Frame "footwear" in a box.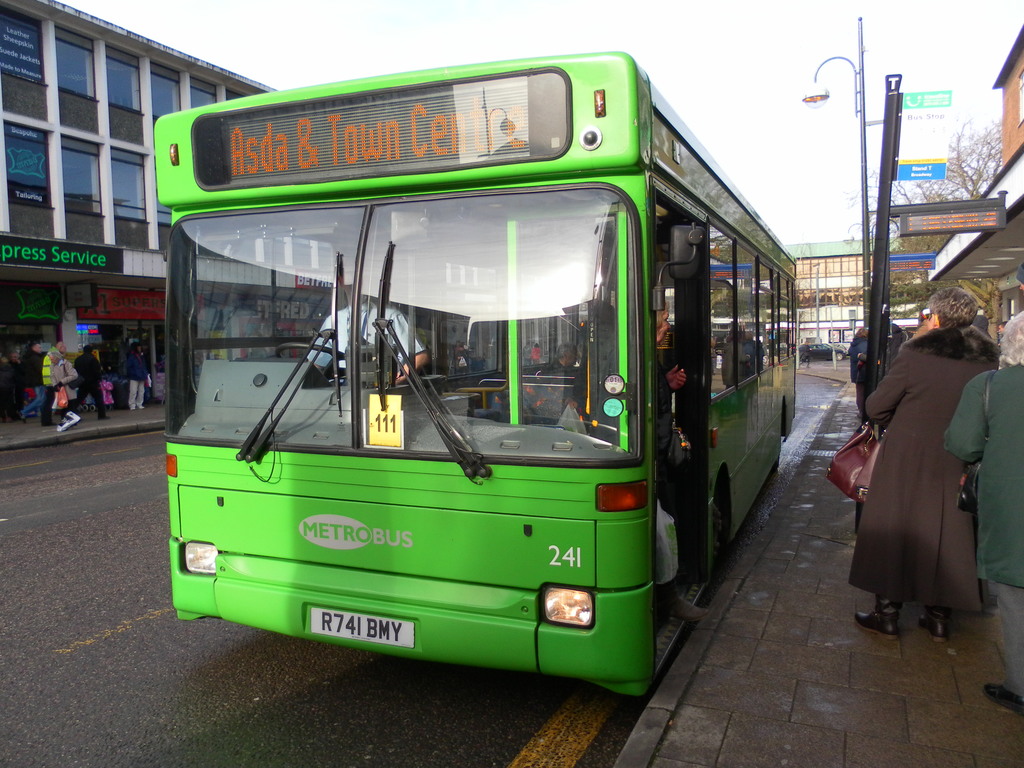
{"x1": 19, "y1": 408, "x2": 24, "y2": 420}.
